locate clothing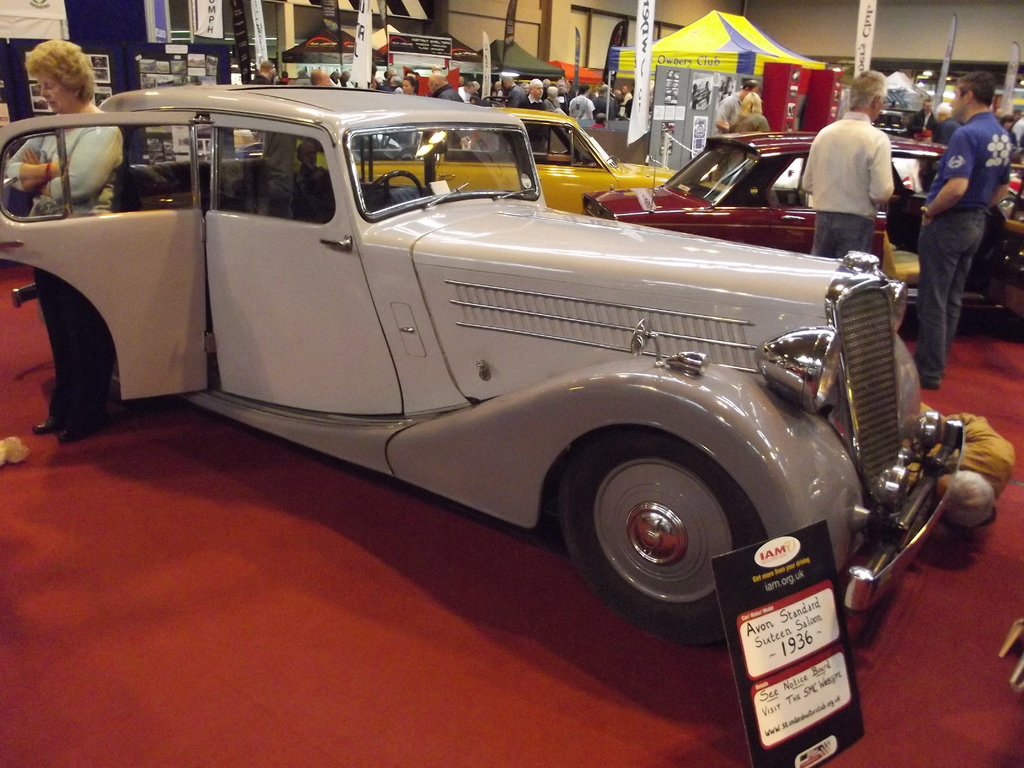
618/90/632/118
